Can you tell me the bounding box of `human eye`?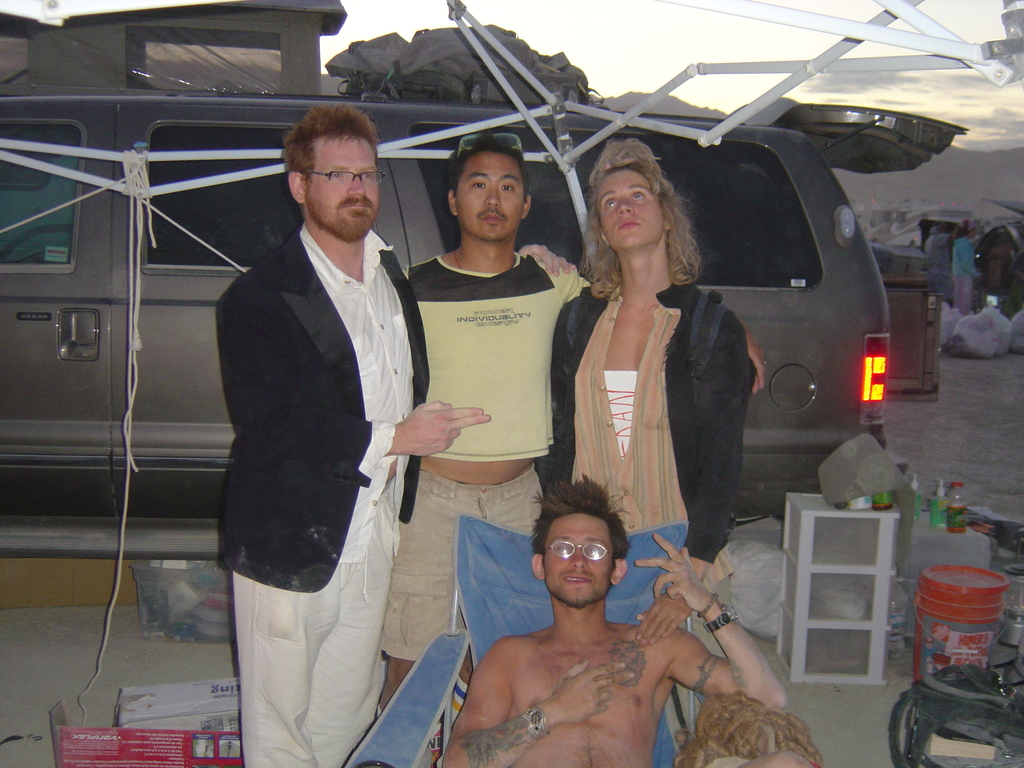
bbox=(629, 189, 645, 203).
